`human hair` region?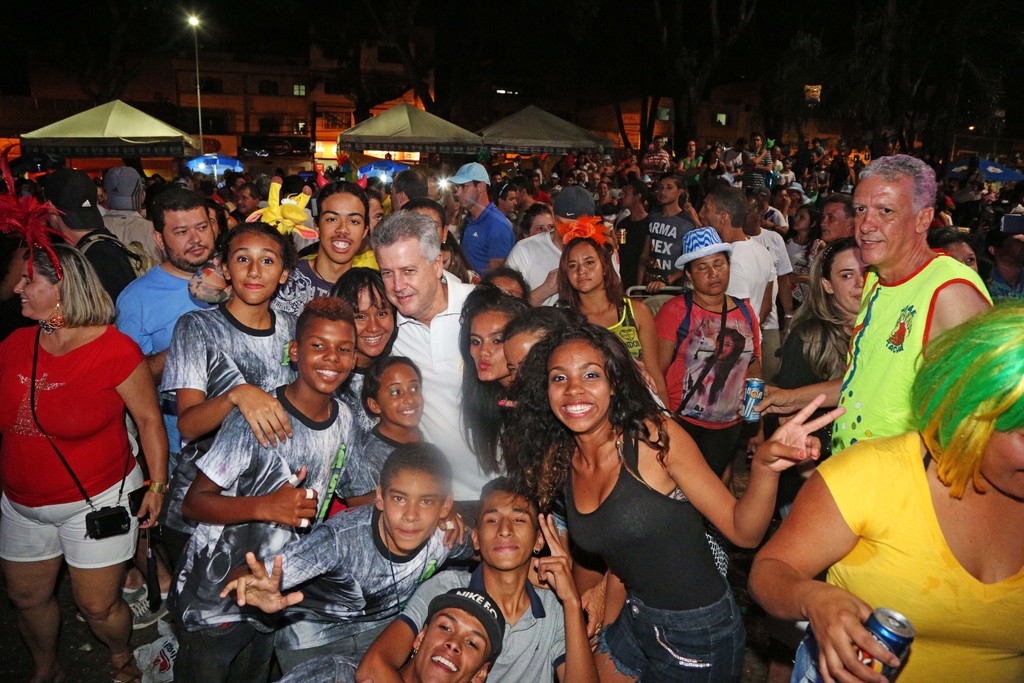
[x1=360, y1=355, x2=424, y2=422]
